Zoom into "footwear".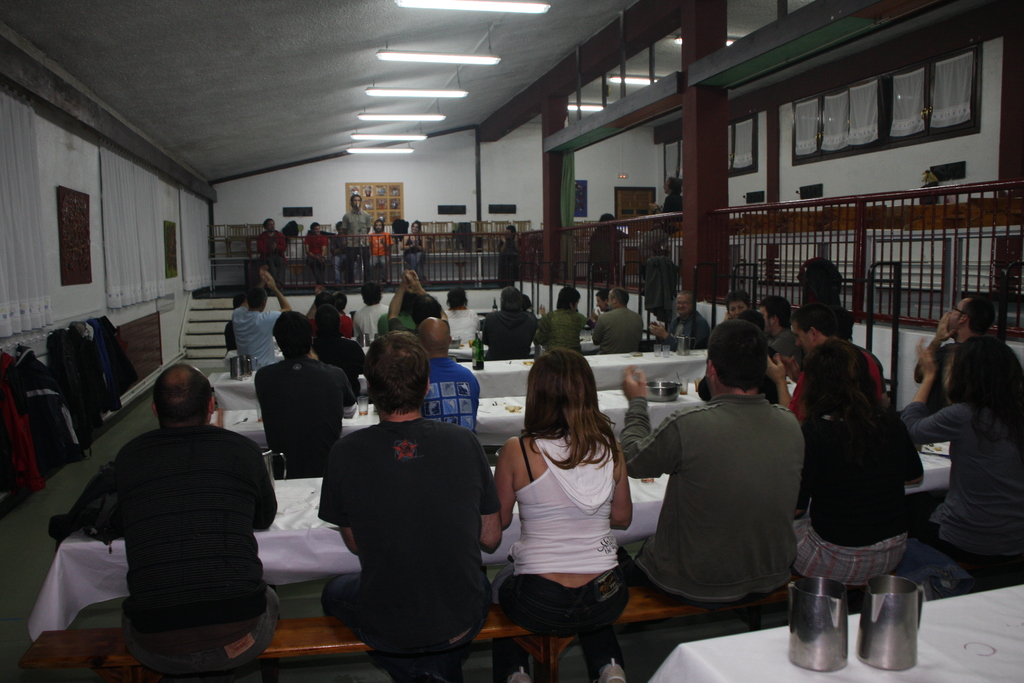
Zoom target: {"left": 597, "top": 657, "right": 627, "bottom": 682}.
